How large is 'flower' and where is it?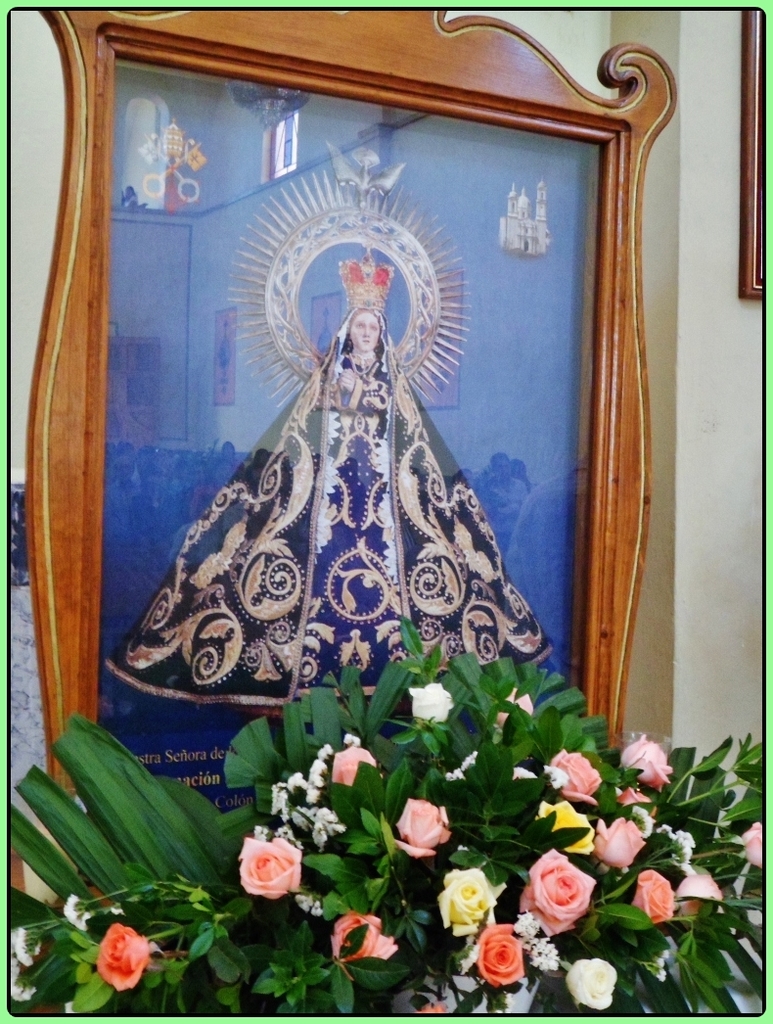
Bounding box: Rect(564, 956, 618, 1011).
